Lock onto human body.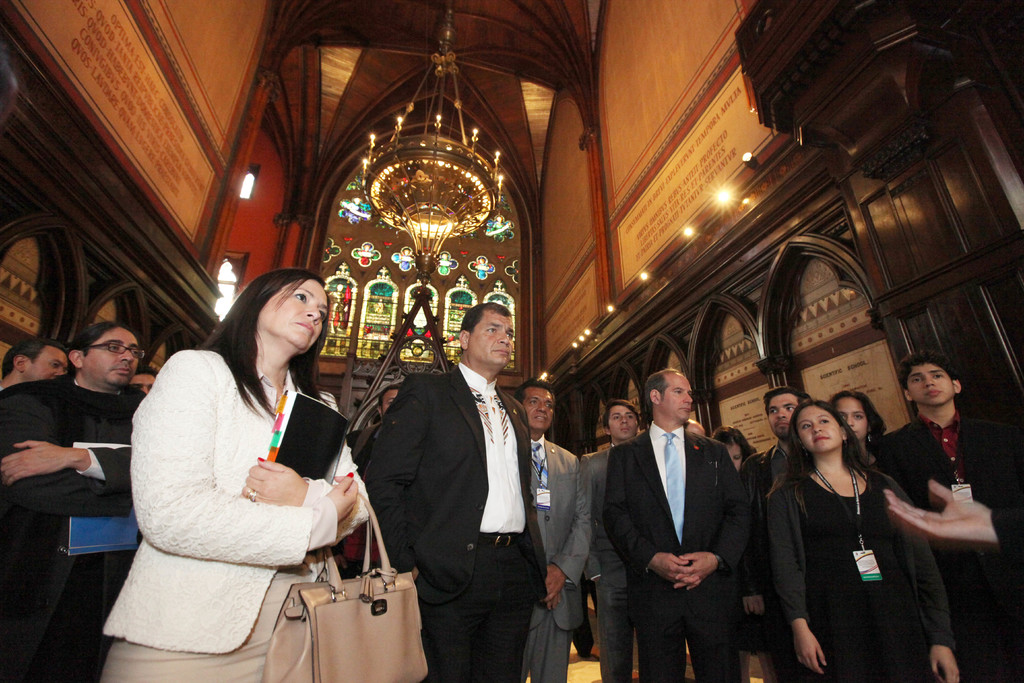
Locked: bbox=[98, 347, 370, 682].
